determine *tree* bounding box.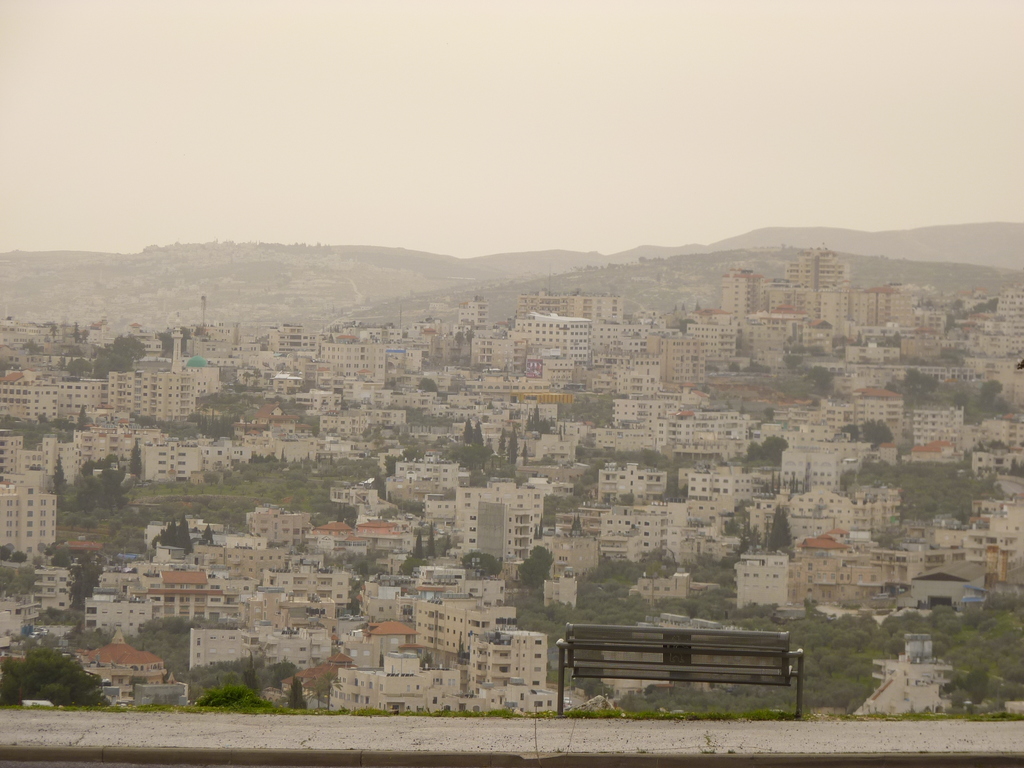
Determined: bbox=(296, 417, 309, 424).
